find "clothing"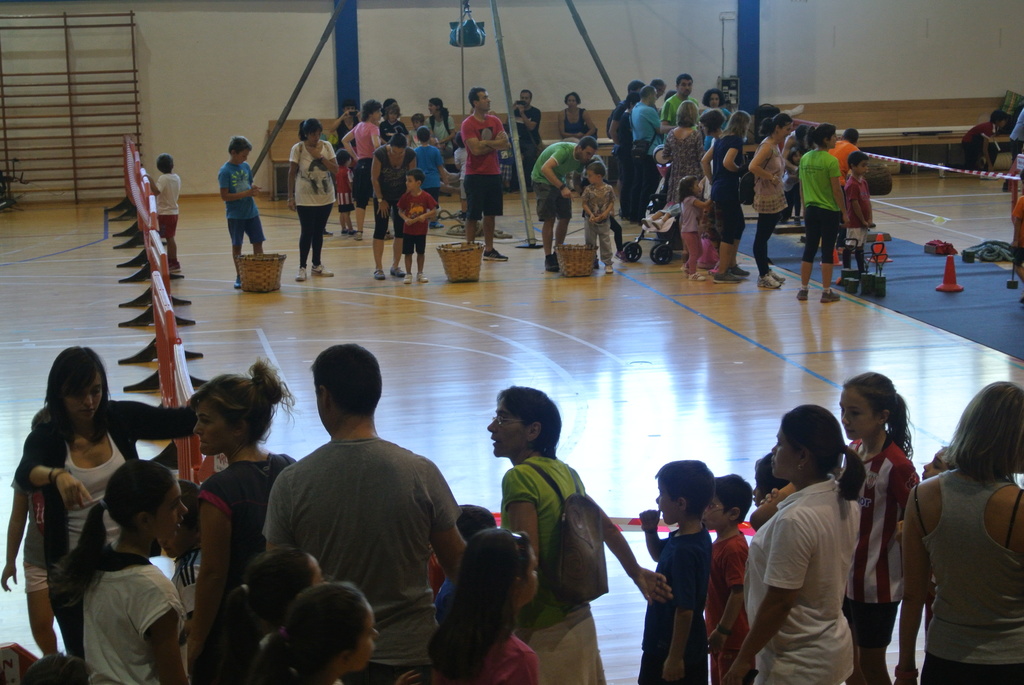
bbox=[282, 134, 335, 269]
